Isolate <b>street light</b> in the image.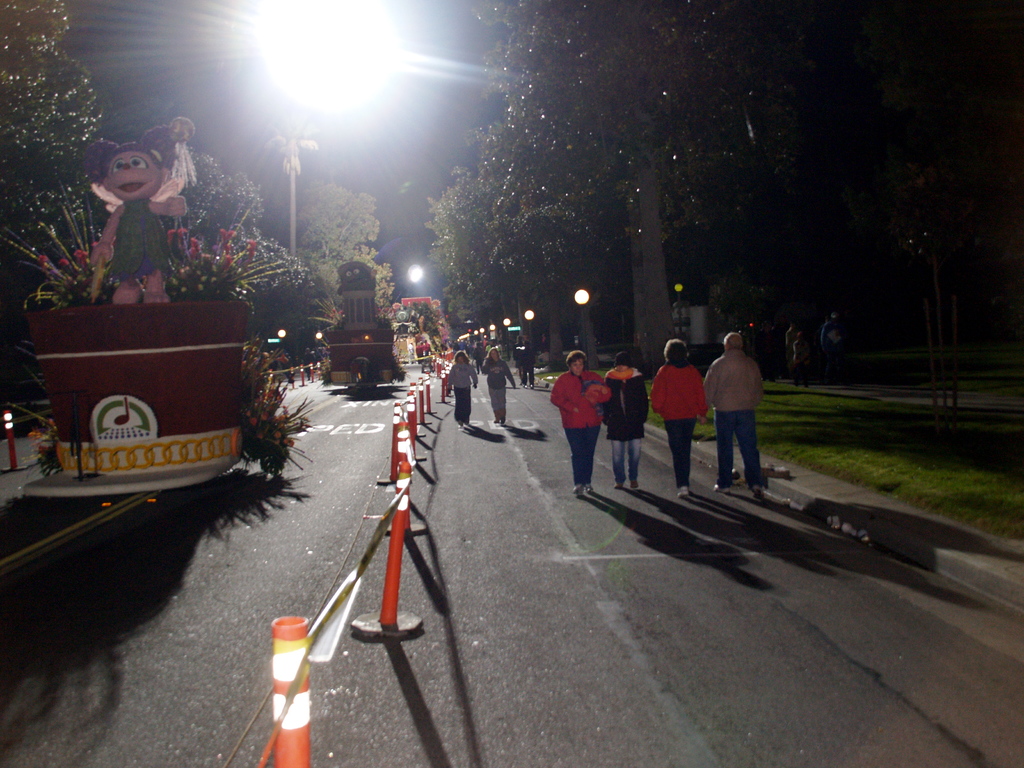
Isolated region: region(490, 324, 495, 339).
